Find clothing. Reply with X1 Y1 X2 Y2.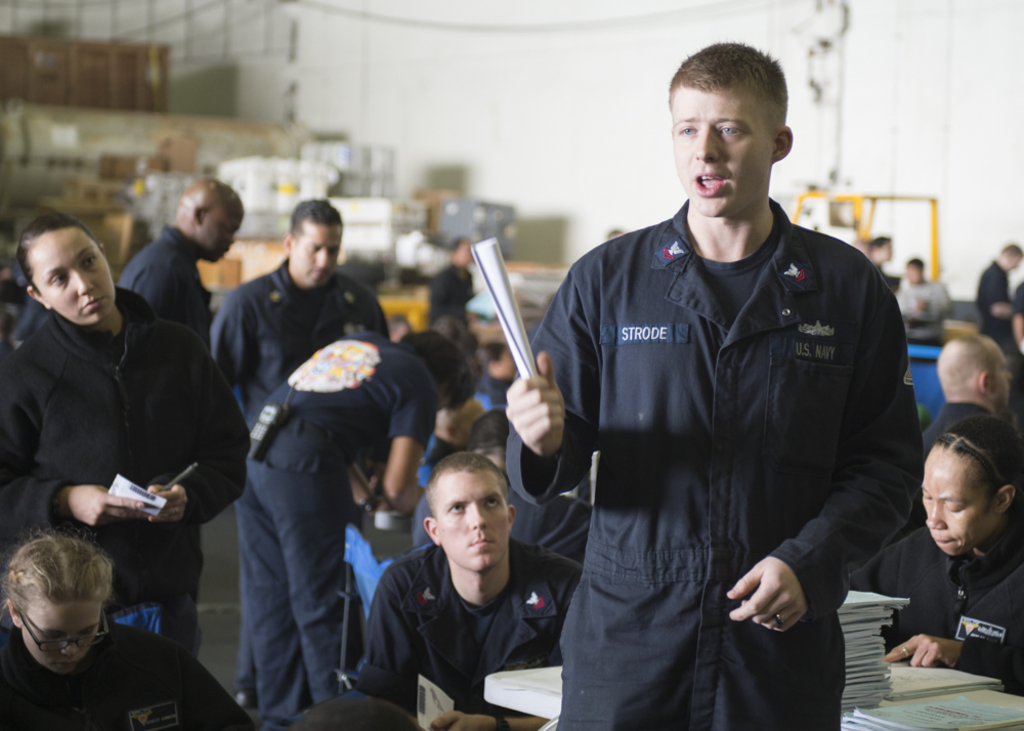
116 220 212 349.
